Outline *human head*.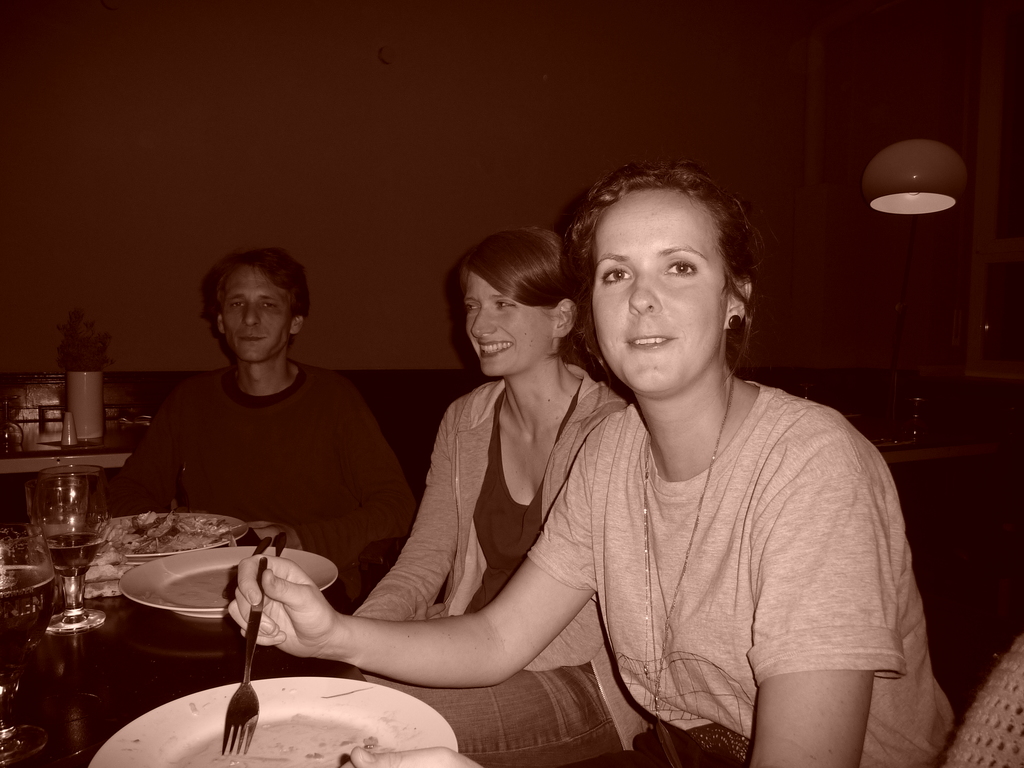
Outline: 460/228/584/384.
